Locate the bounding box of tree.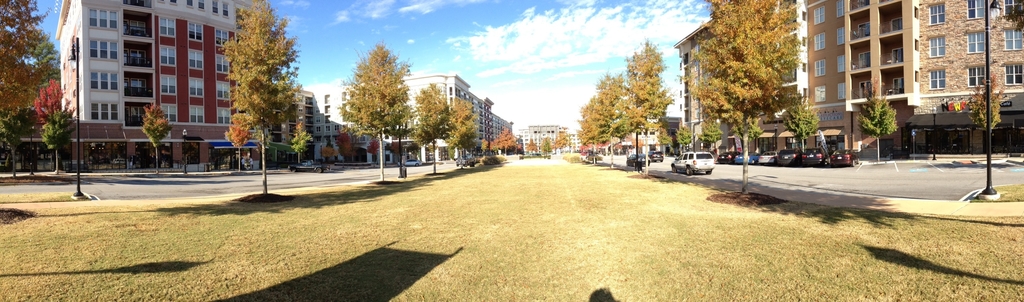
Bounding box: [555,123,572,155].
